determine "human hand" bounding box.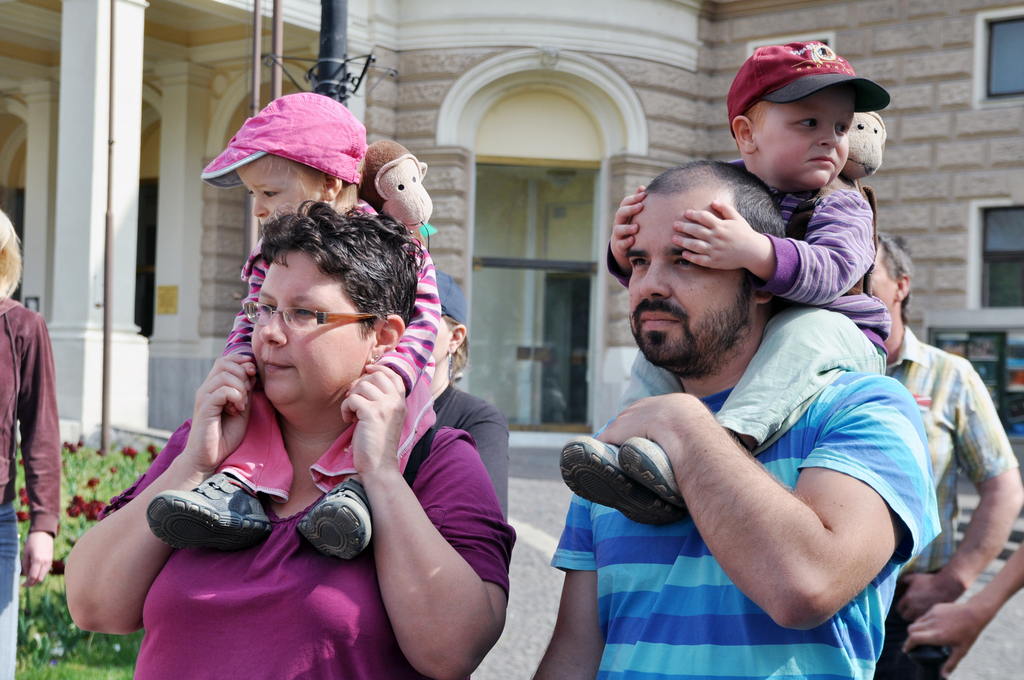
Determined: region(346, 373, 369, 425).
